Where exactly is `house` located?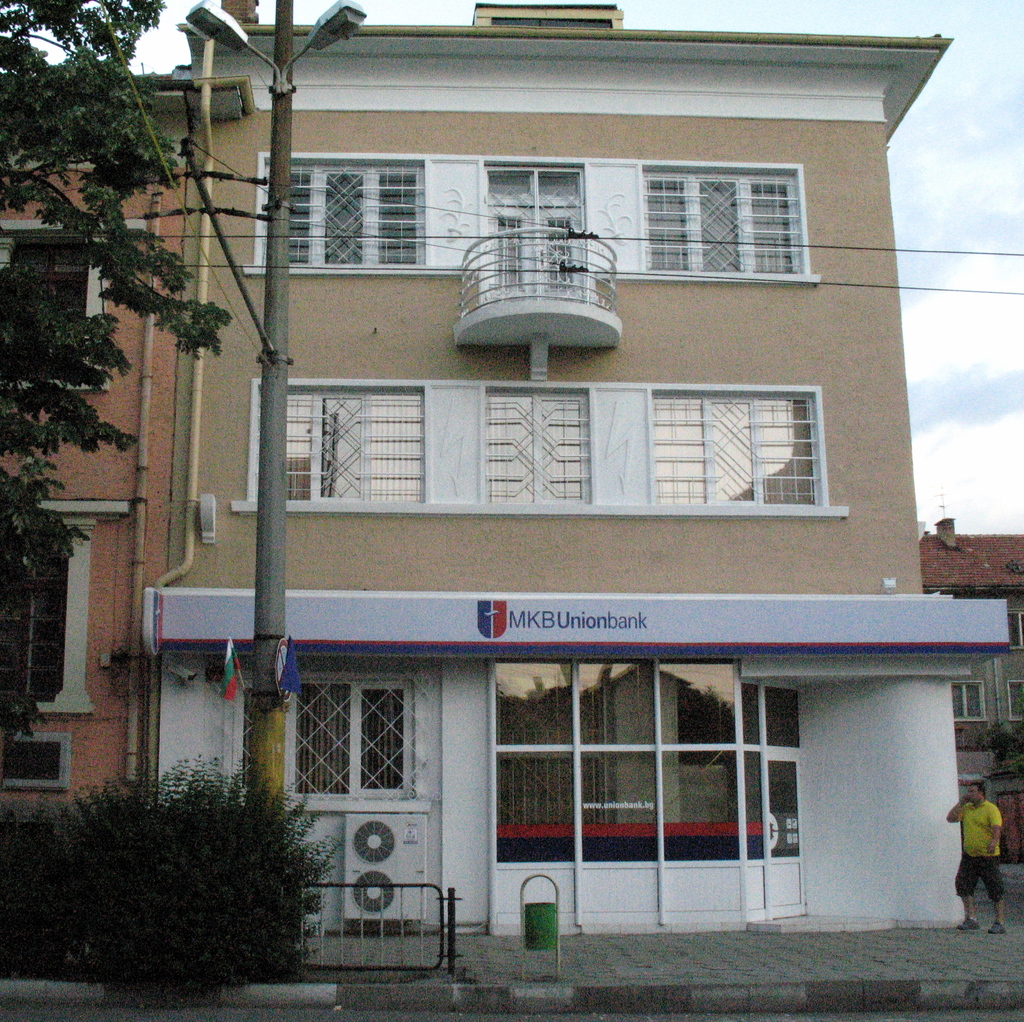
Its bounding box is Rect(0, 64, 197, 808).
